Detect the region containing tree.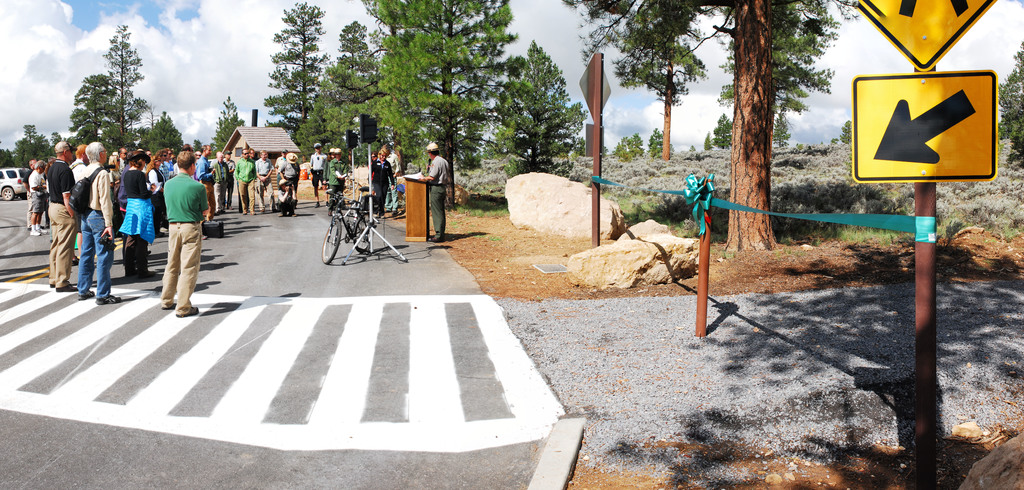
pyautogui.locateOnScreen(628, 137, 650, 165).
